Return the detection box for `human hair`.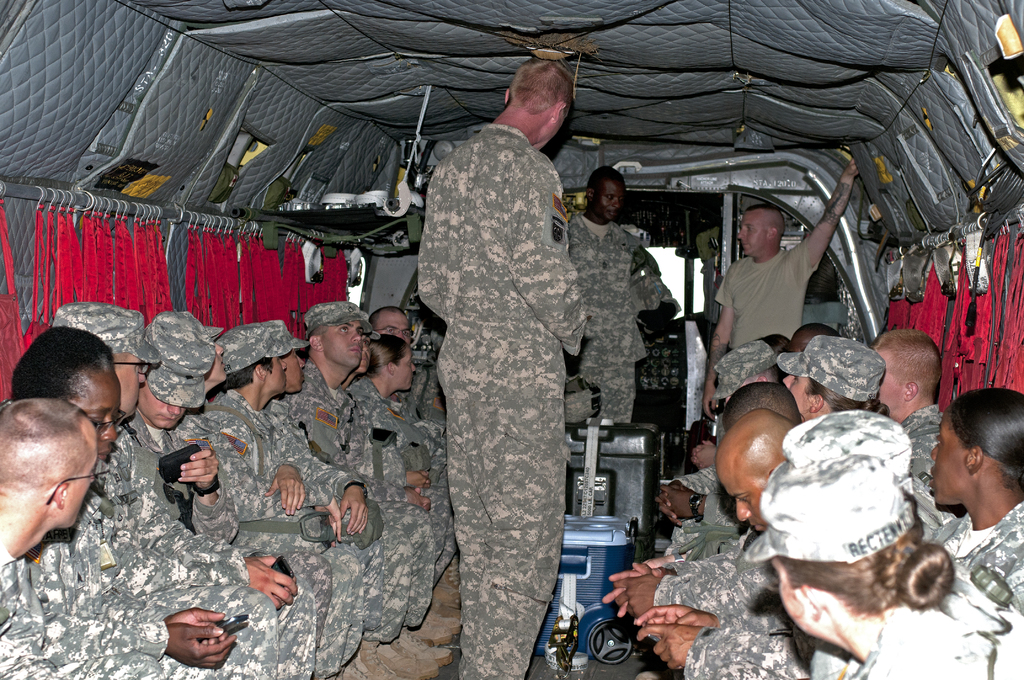
rect(369, 307, 408, 336).
